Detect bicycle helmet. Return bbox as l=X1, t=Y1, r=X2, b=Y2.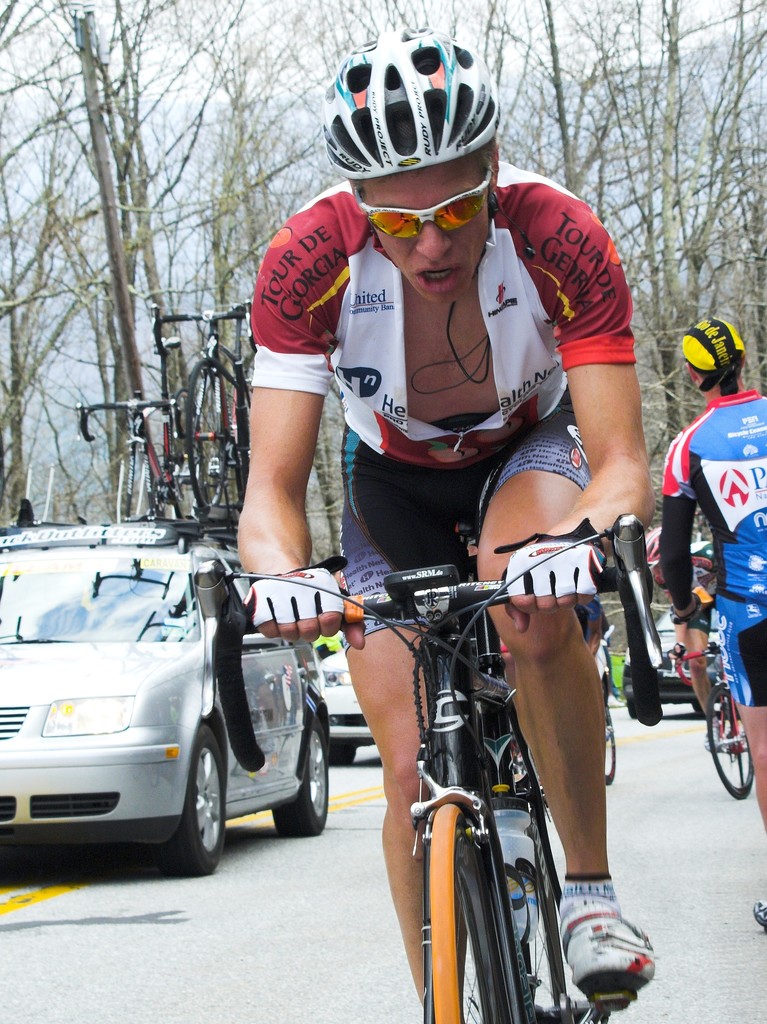
l=320, t=24, r=504, b=176.
